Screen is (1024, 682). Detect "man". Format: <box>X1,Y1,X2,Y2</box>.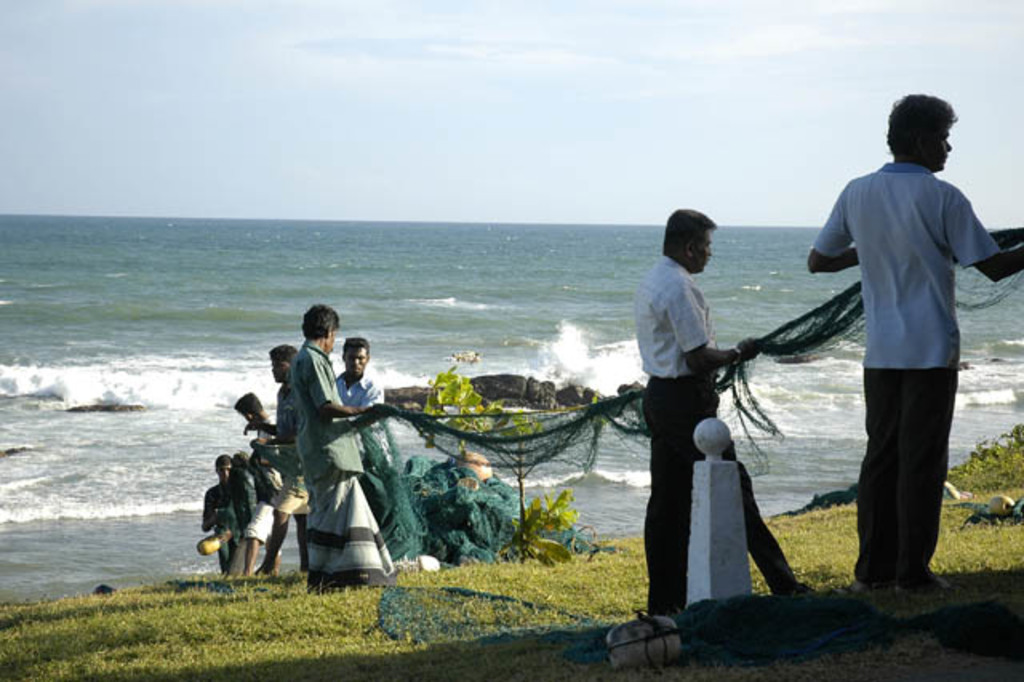
<box>200,453,245,565</box>.
